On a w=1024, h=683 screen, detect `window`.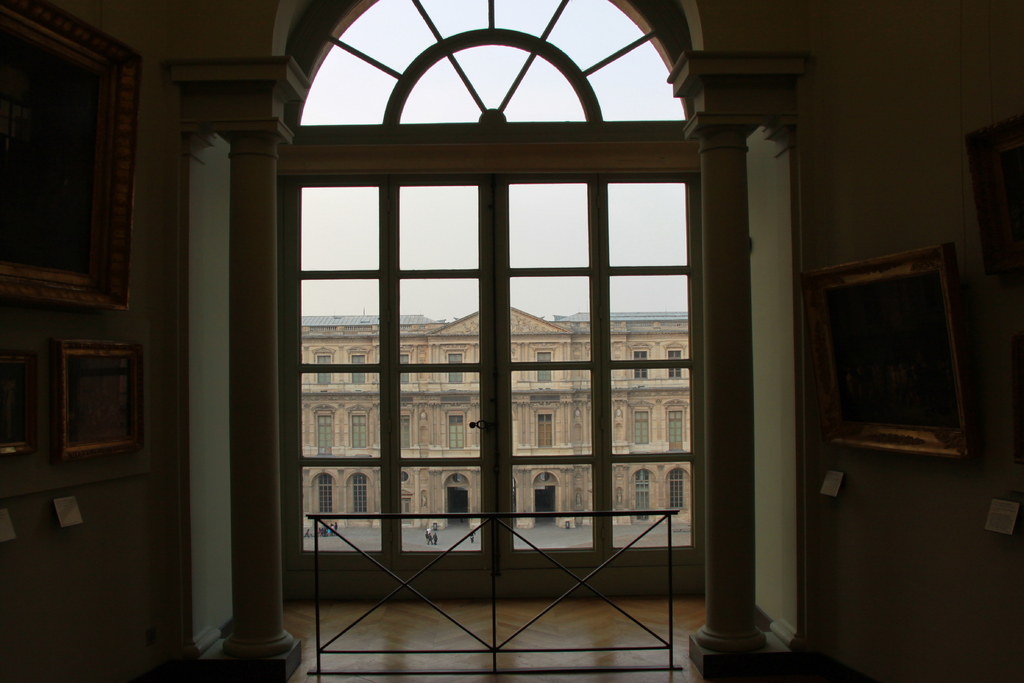
<region>351, 346, 362, 383</region>.
